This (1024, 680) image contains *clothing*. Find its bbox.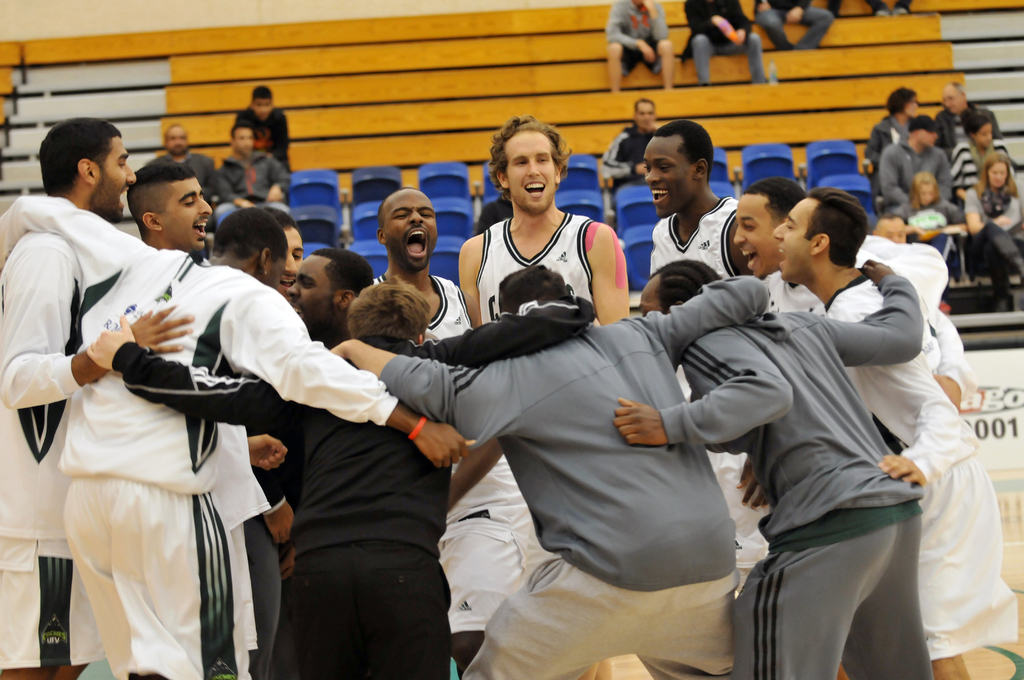
region(897, 0, 911, 12).
